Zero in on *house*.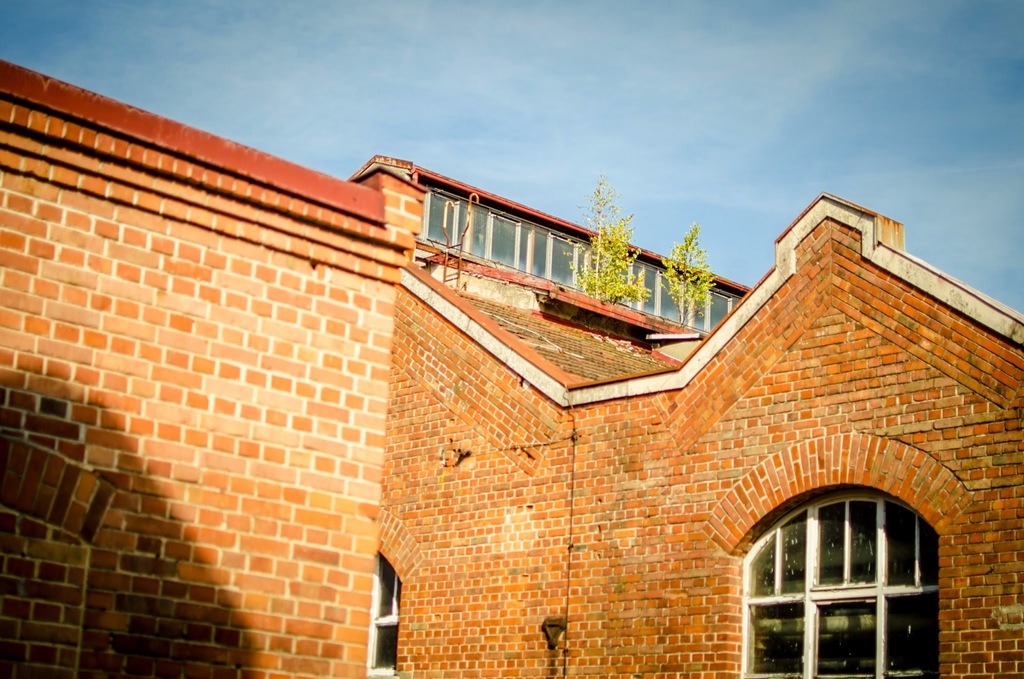
Zeroed in: <box>15,136,1023,678</box>.
